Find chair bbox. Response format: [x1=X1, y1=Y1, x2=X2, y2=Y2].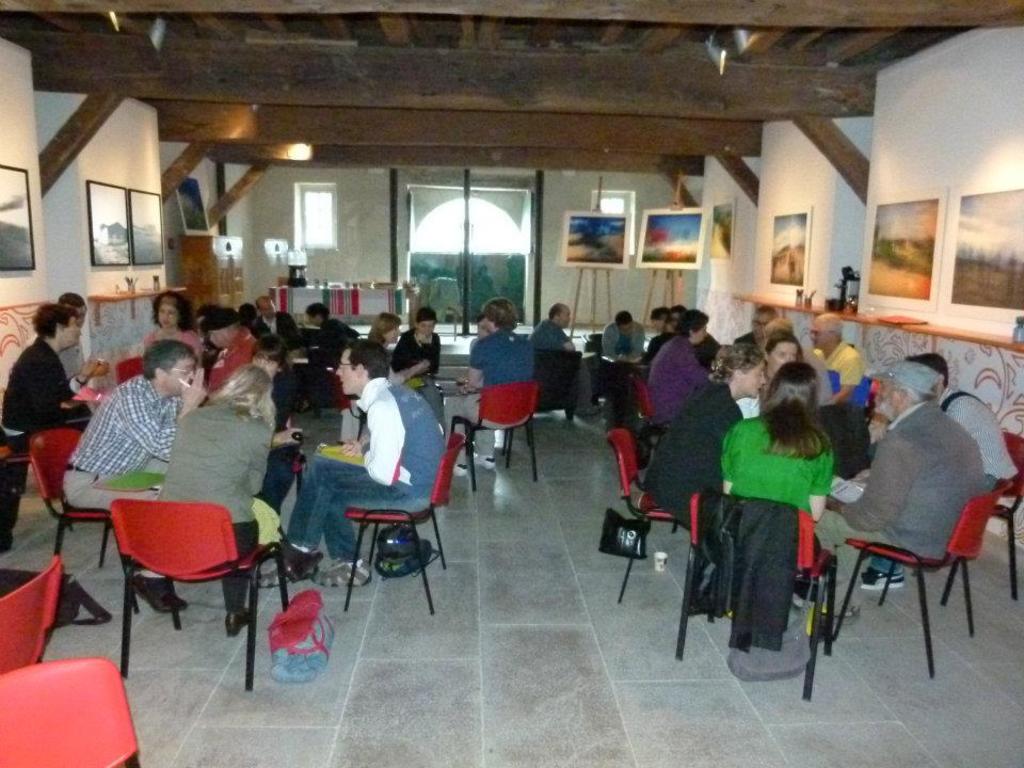
[x1=329, y1=371, x2=364, y2=433].
